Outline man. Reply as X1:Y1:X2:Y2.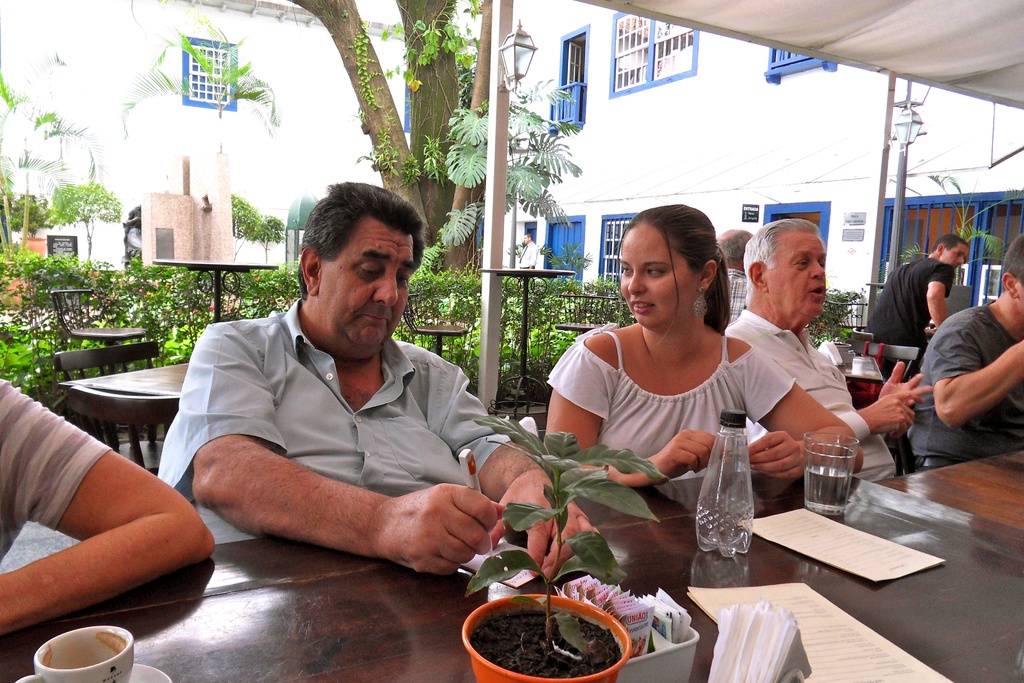
858:227:973:347.
